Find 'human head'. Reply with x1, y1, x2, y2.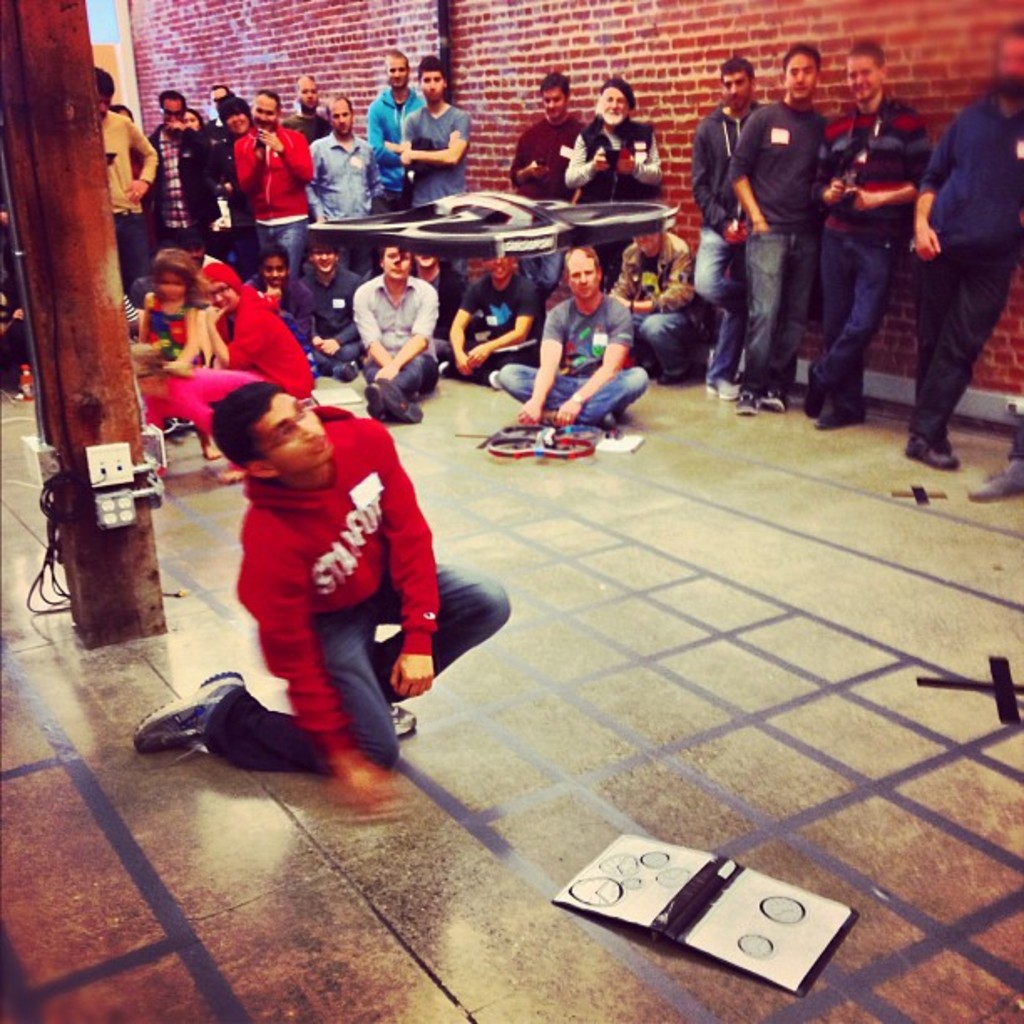
562, 246, 604, 301.
